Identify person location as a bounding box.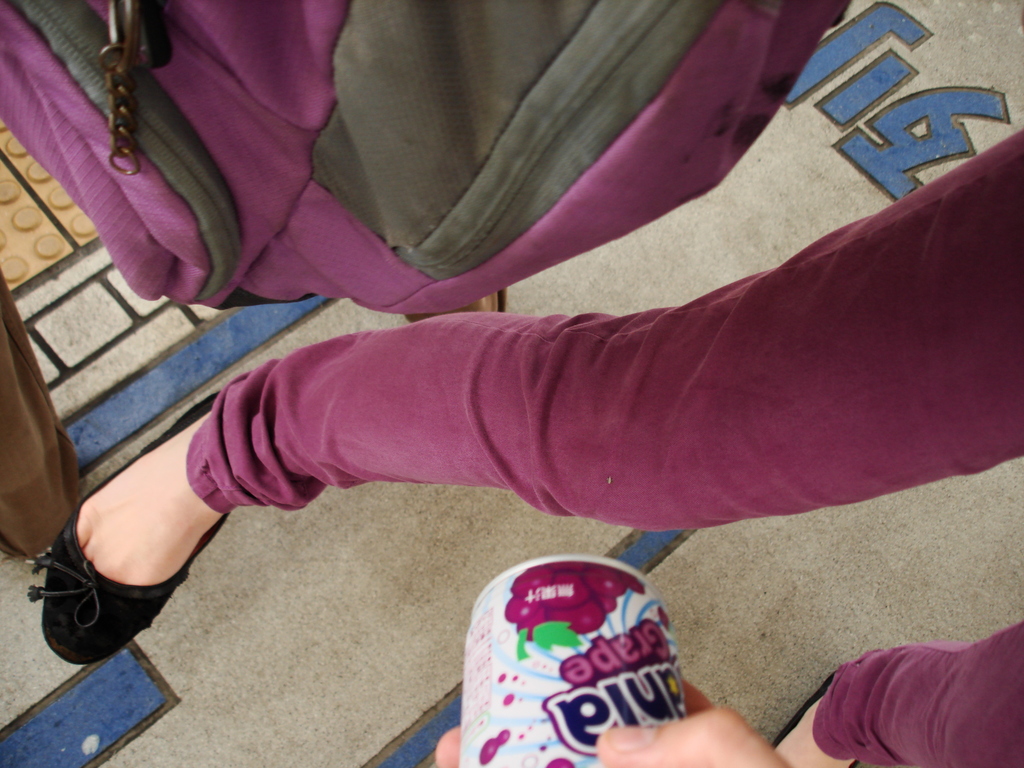
x1=106, y1=100, x2=1023, y2=637.
